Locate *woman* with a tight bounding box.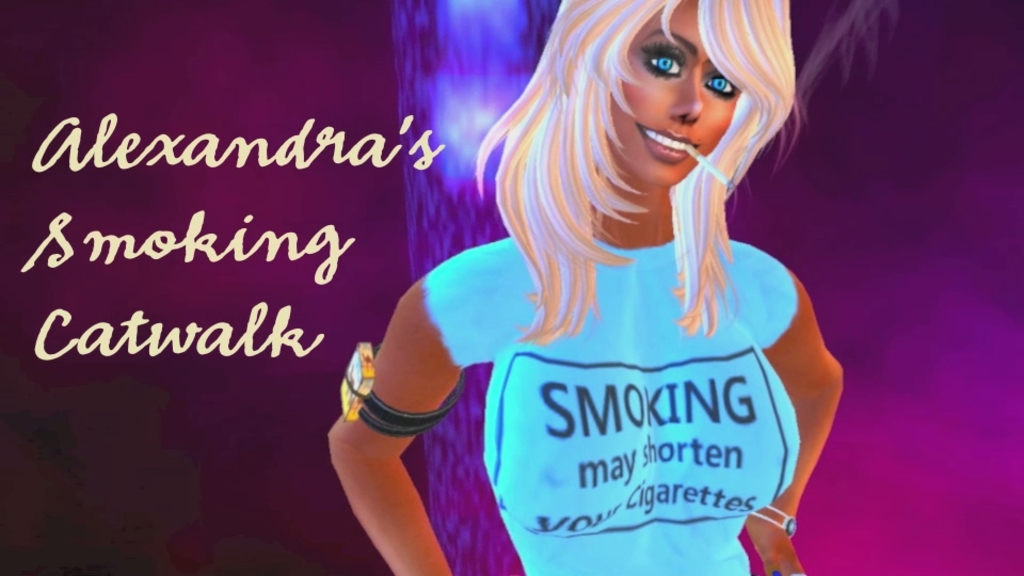
bbox=[331, 0, 877, 553].
